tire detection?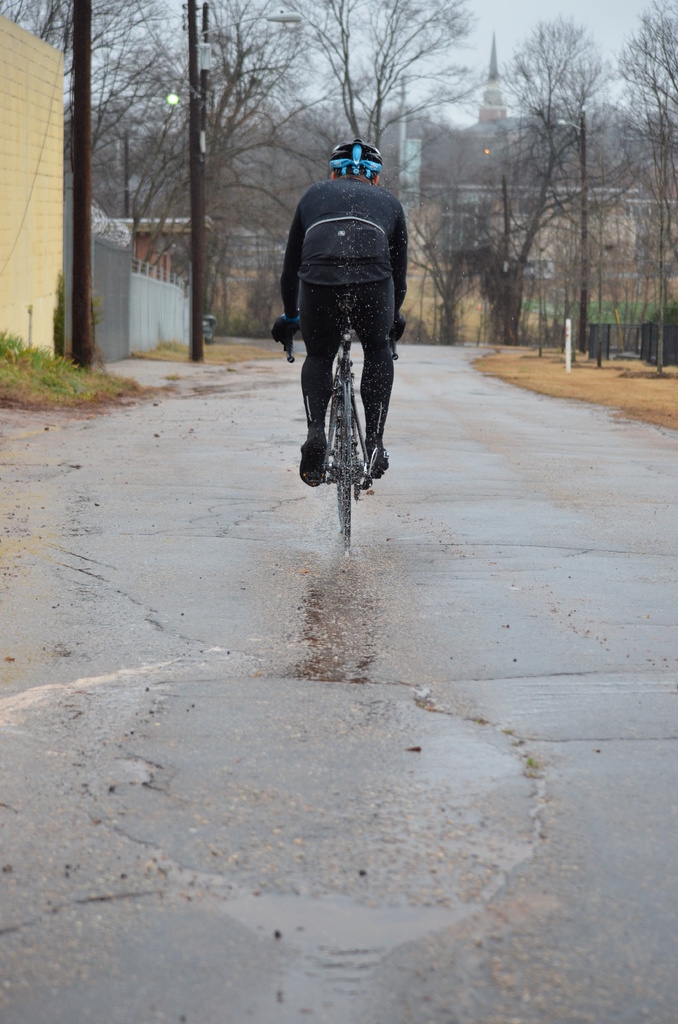
region(325, 388, 355, 553)
